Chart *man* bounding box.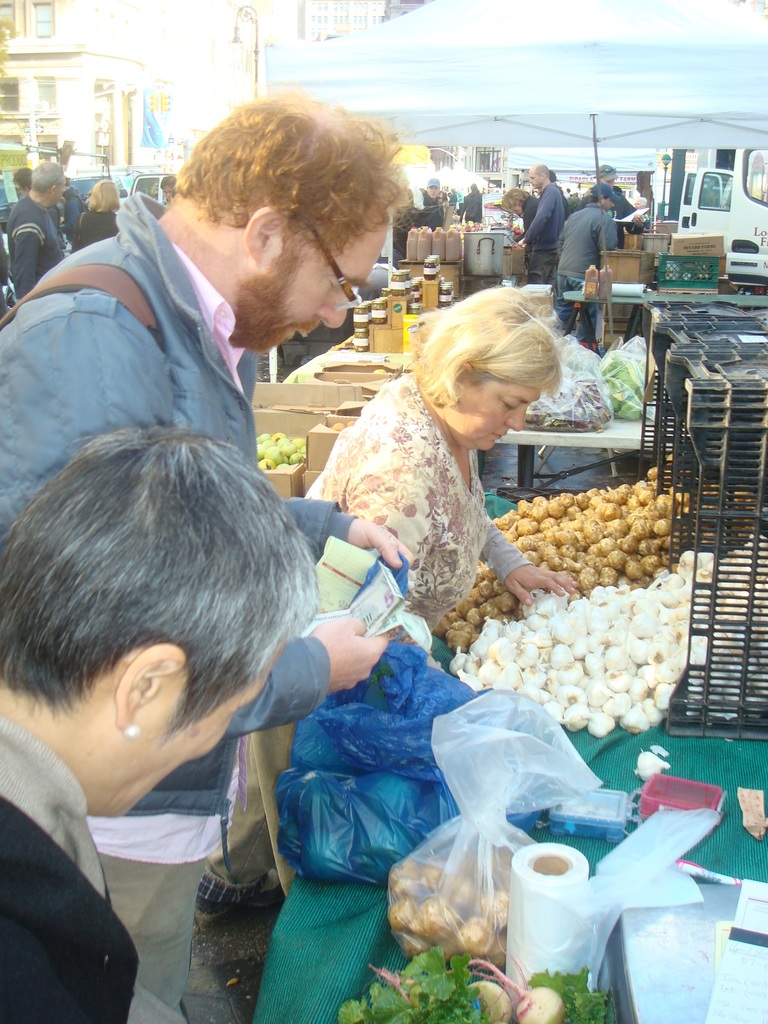
Charted: (576,164,641,250).
